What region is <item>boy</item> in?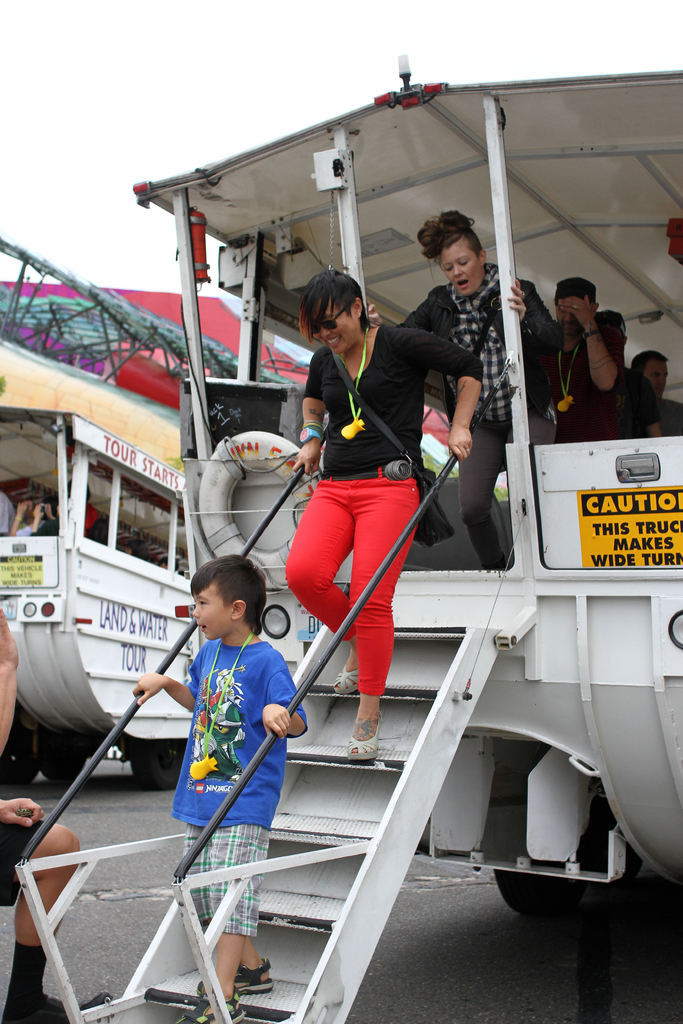
select_region(139, 558, 311, 939).
